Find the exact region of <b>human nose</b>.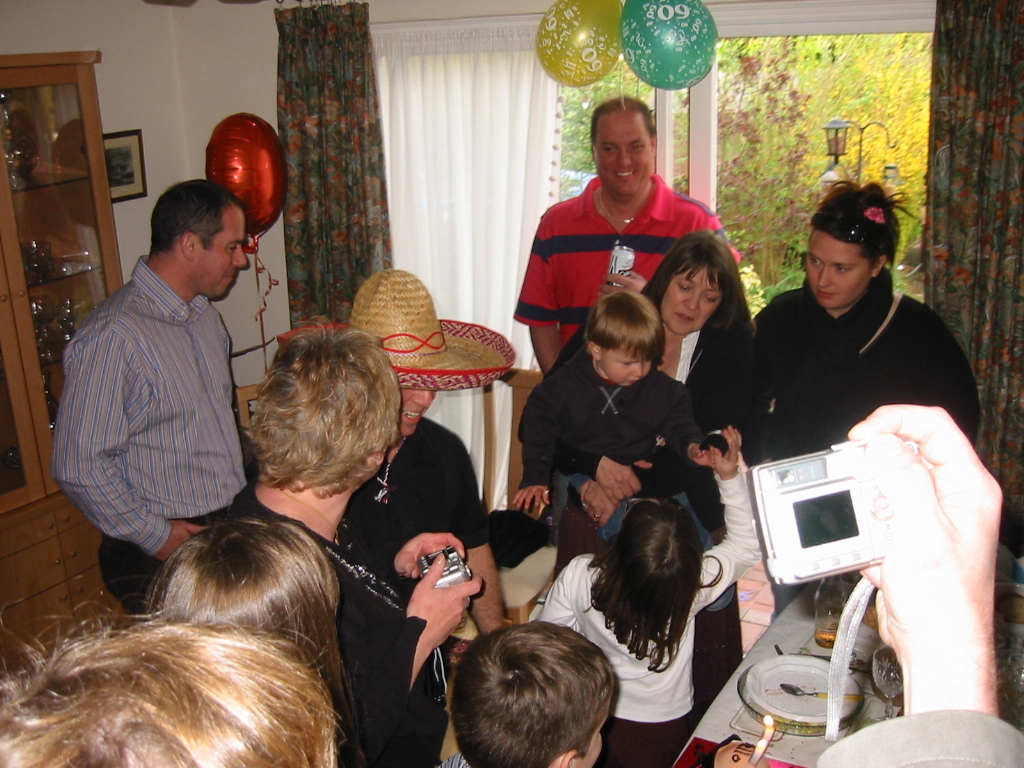
Exact region: x1=410, y1=388, x2=433, y2=408.
